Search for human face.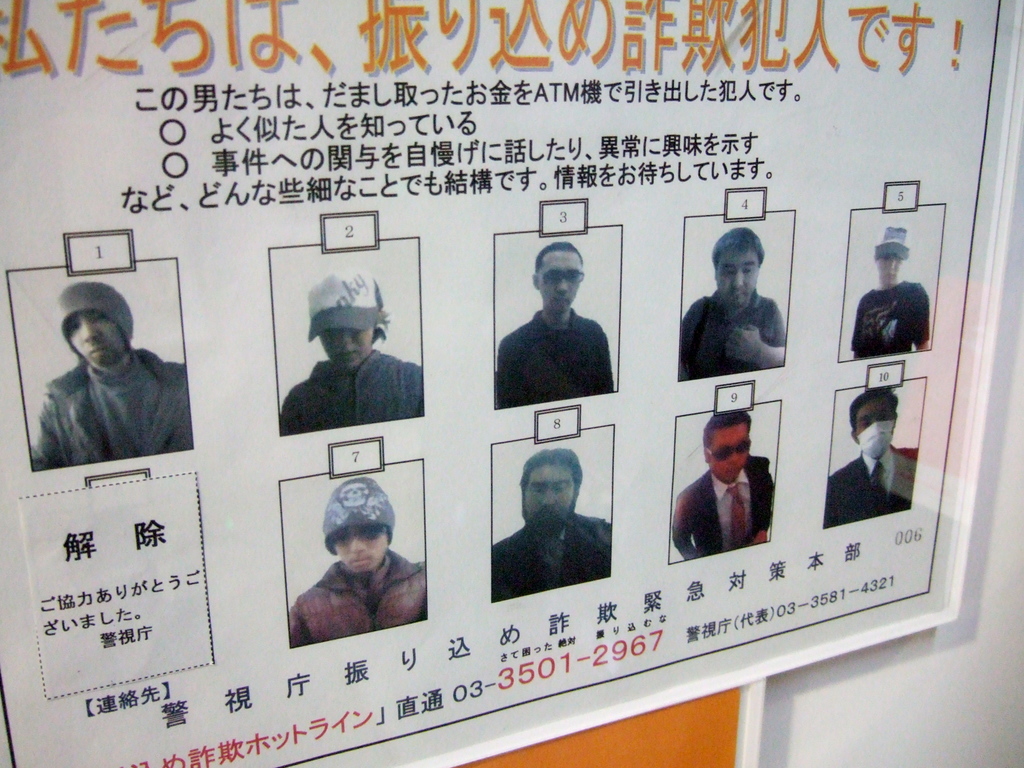
Found at detection(525, 463, 572, 528).
